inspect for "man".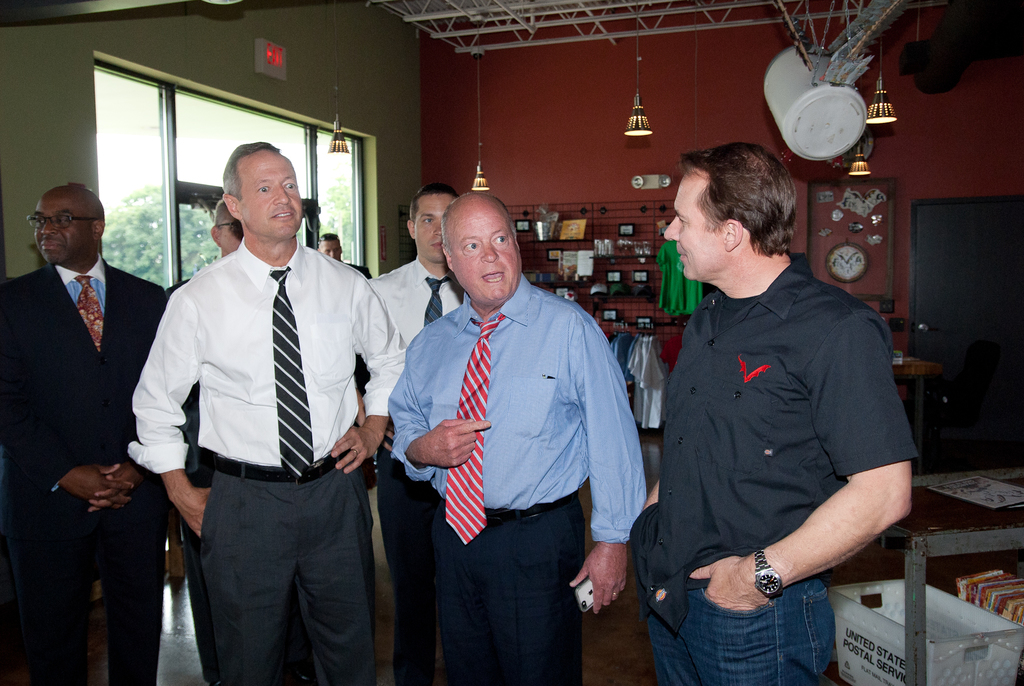
Inspection: x1=316 y1=235 x2=373 y2=490.
